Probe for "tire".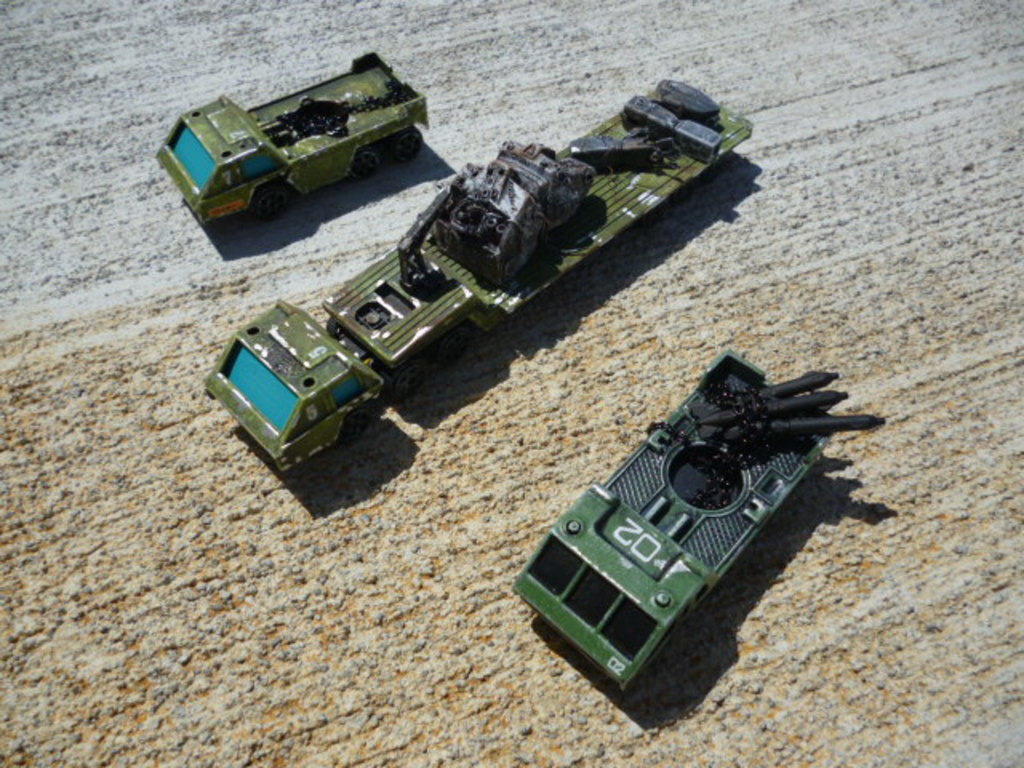
Probe result: x1=392, y1=136, x2=422, y2=158.
